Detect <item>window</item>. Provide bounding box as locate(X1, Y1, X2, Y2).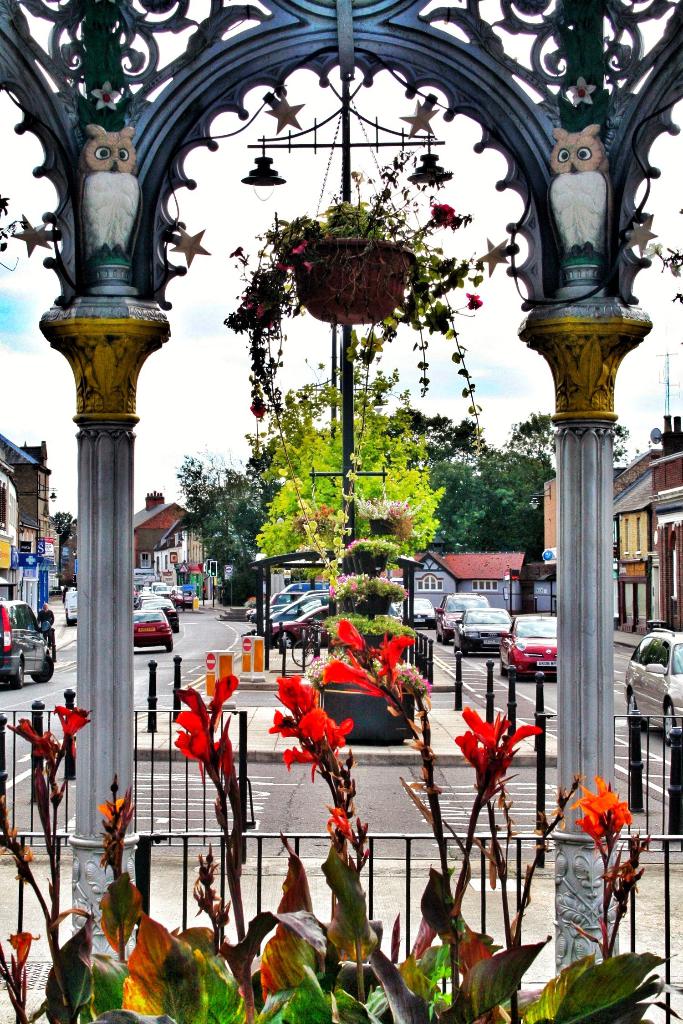
locate(482, 575, 500, 595).
